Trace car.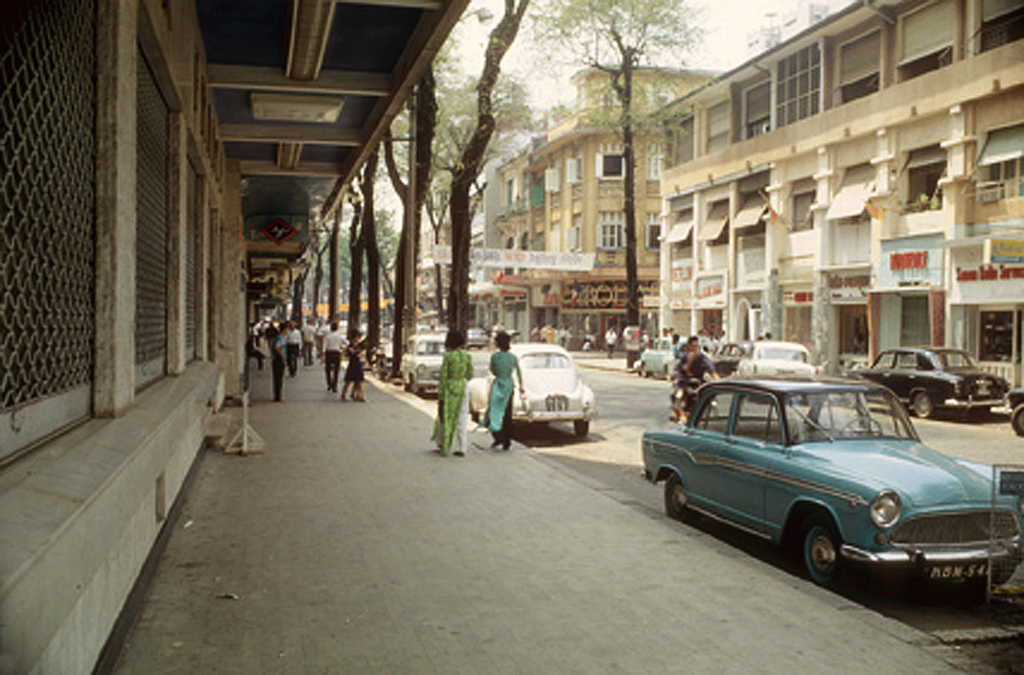
Traced to bbox(1006, 386, 1023, 435).
